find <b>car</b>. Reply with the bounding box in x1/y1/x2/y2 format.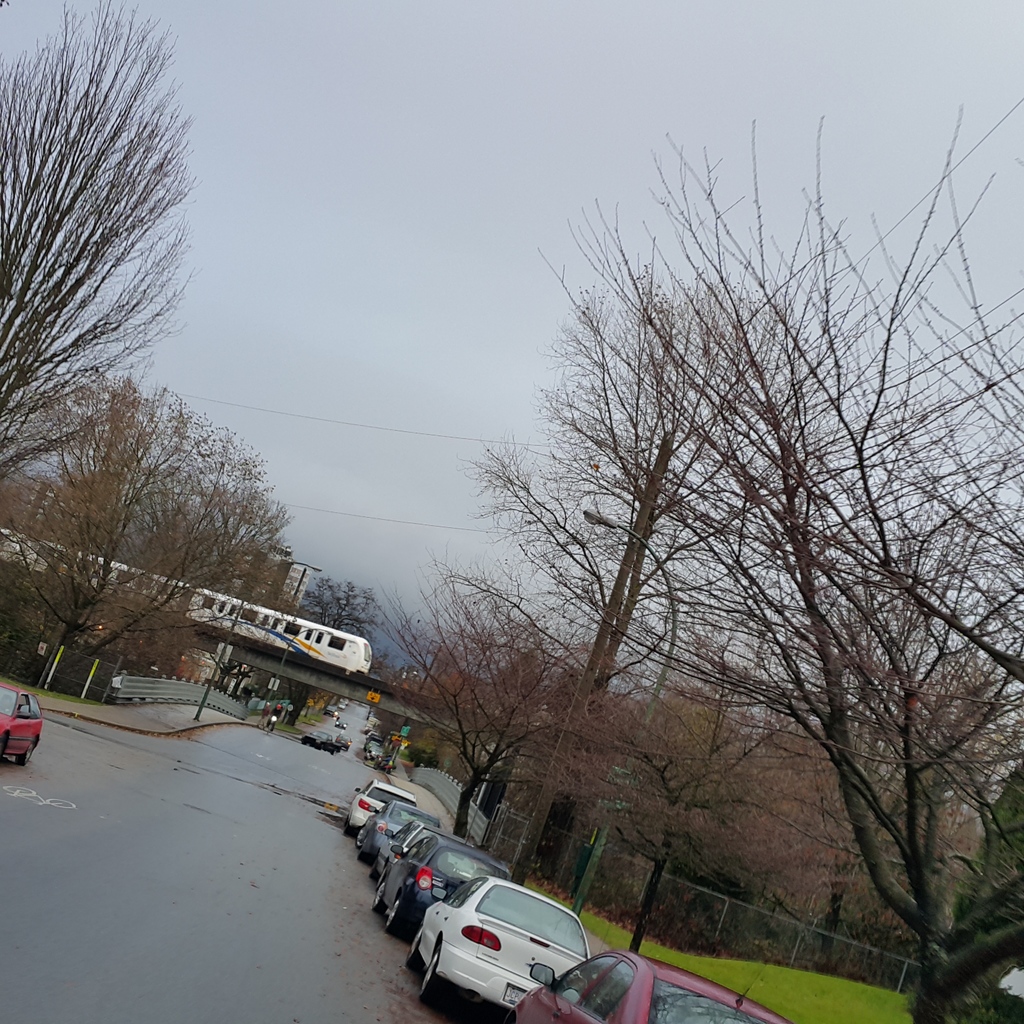
401/879/588/982.
